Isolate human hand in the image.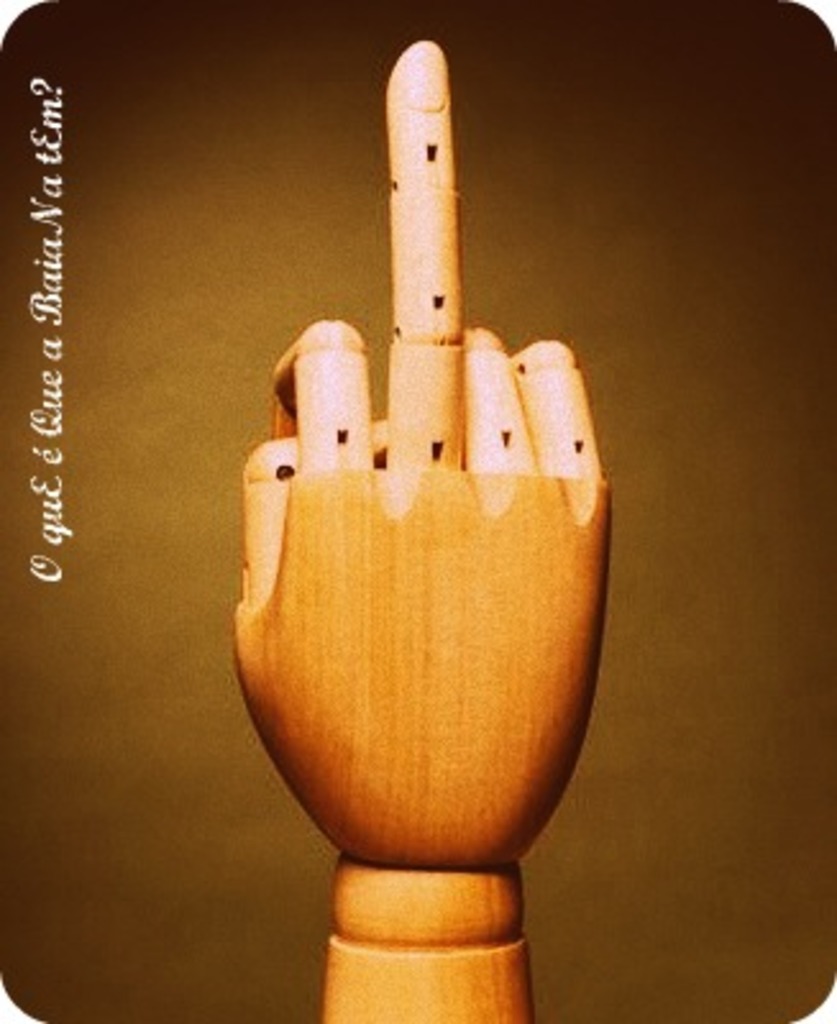
Isolated region: (235, 41, 612, 873).
